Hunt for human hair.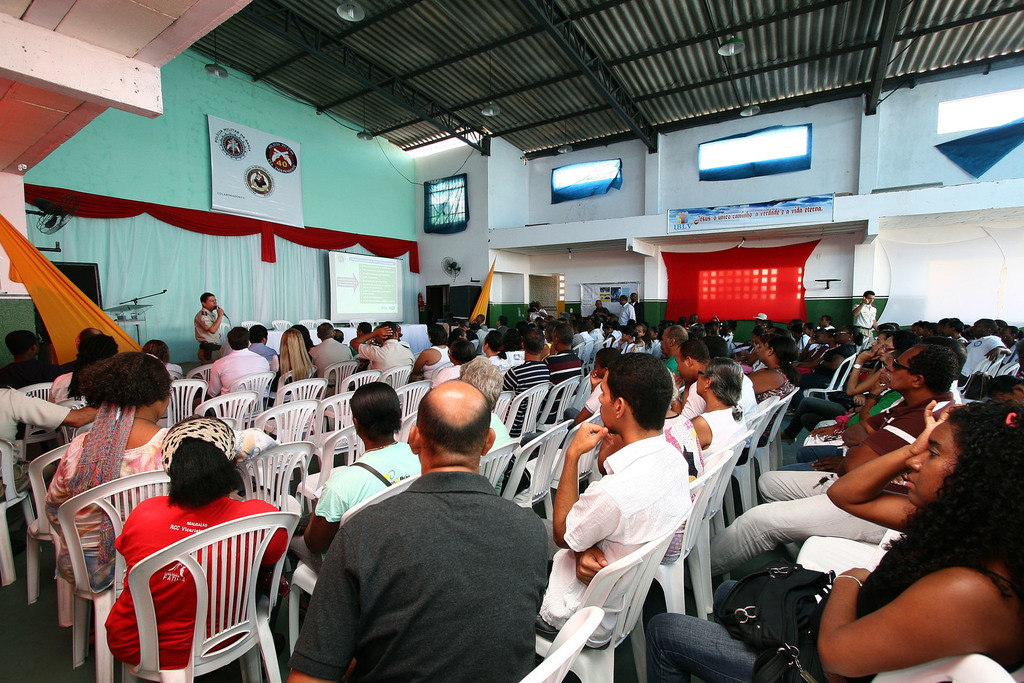
Hunted down at select_region(339, 331, 344, 343).
